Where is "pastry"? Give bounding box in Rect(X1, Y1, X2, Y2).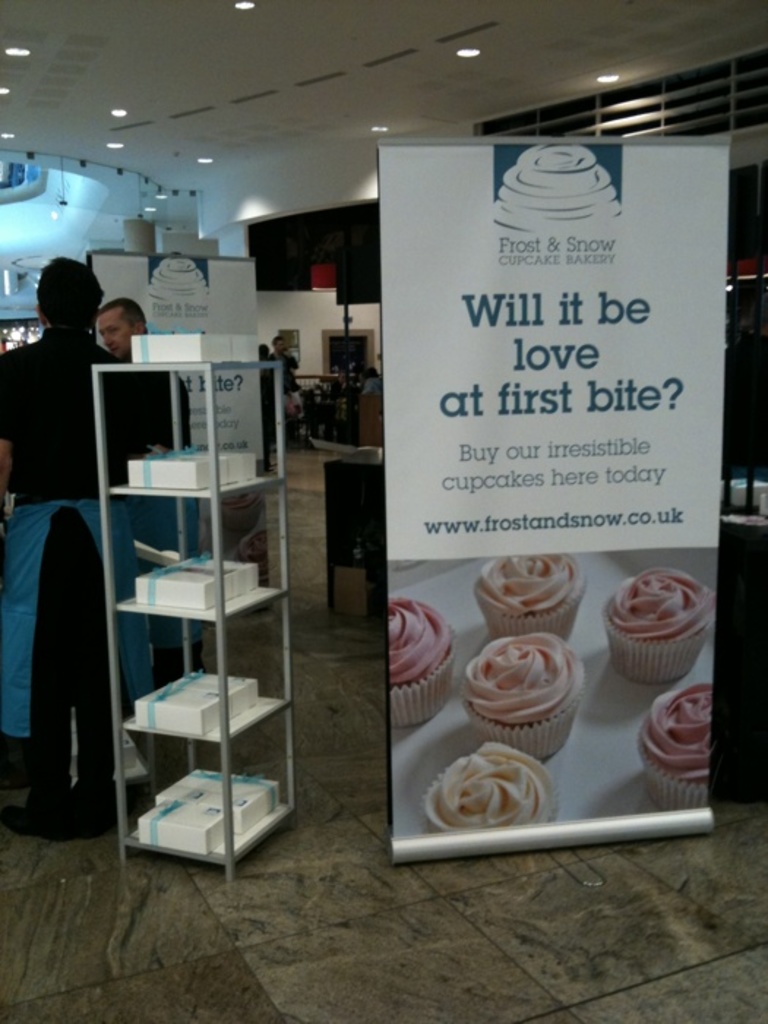
Rect(462, 633, 576, 759).
